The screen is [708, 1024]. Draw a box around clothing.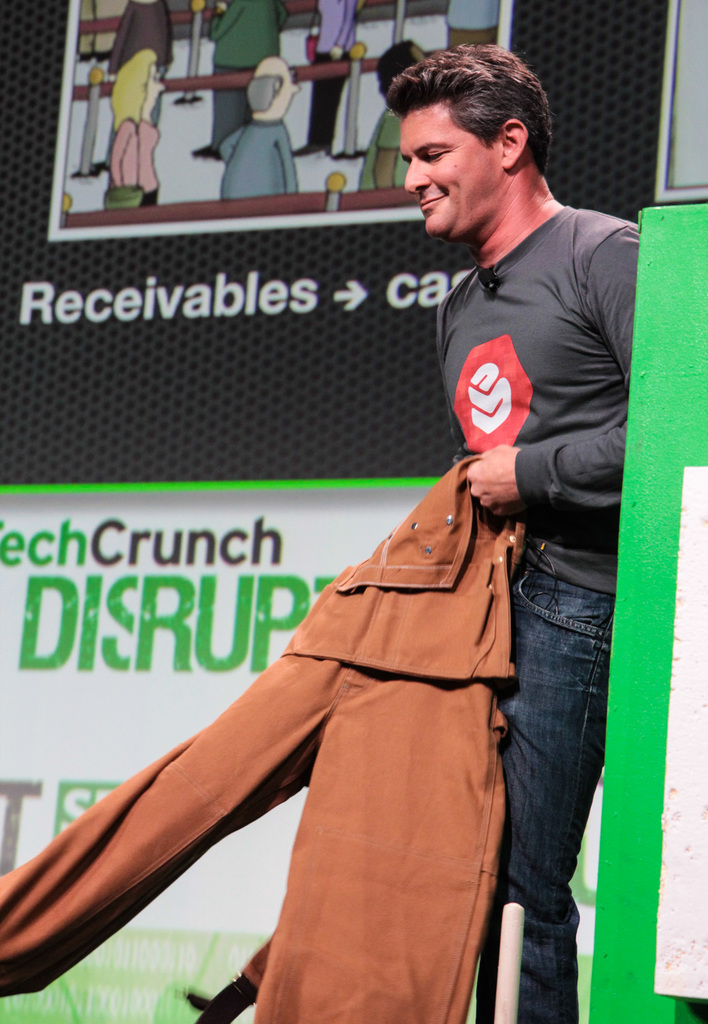
107, 118, 178, 209.
